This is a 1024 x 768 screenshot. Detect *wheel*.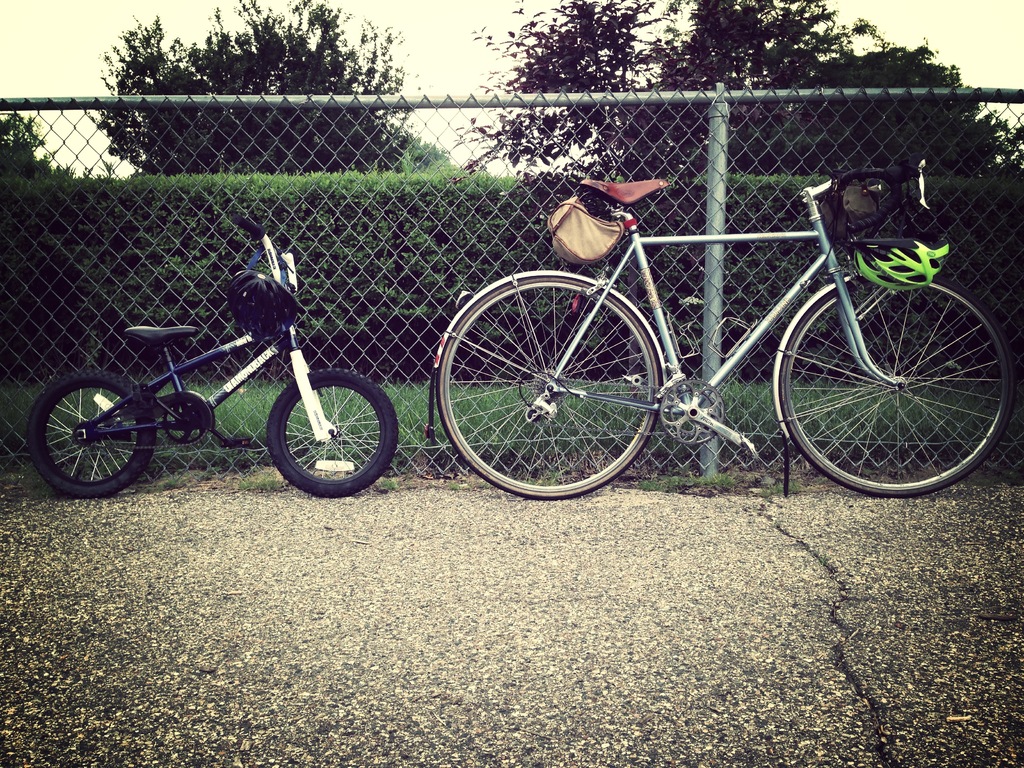
{"x1": 260, "y1": 364, "x2": 406, "y2": 492}.
